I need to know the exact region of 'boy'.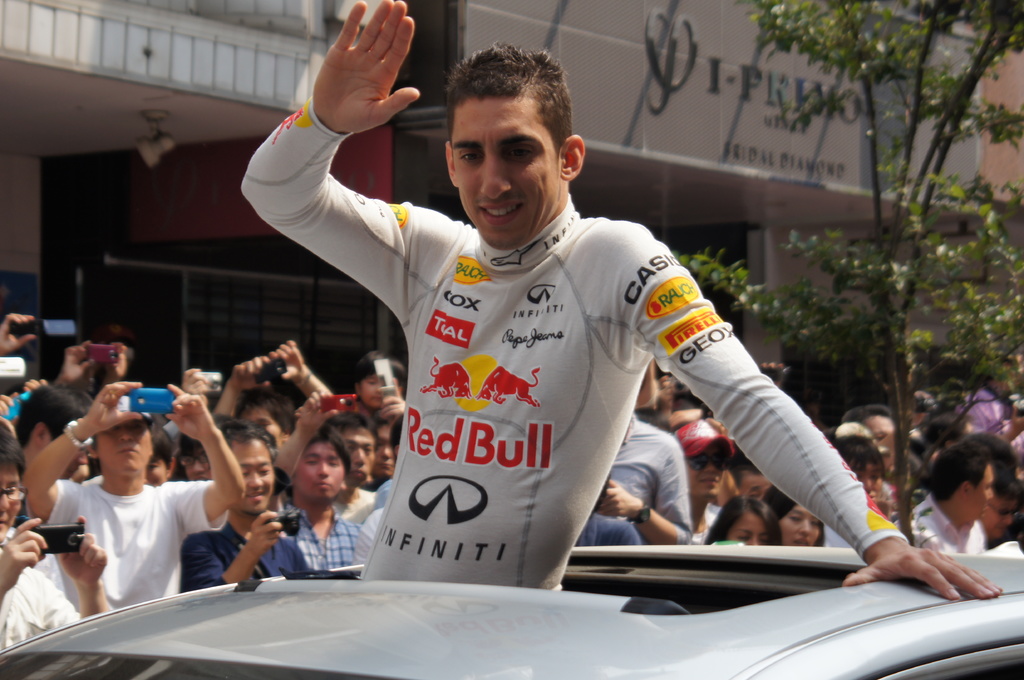
Region: 350, 353, 408, 424.
